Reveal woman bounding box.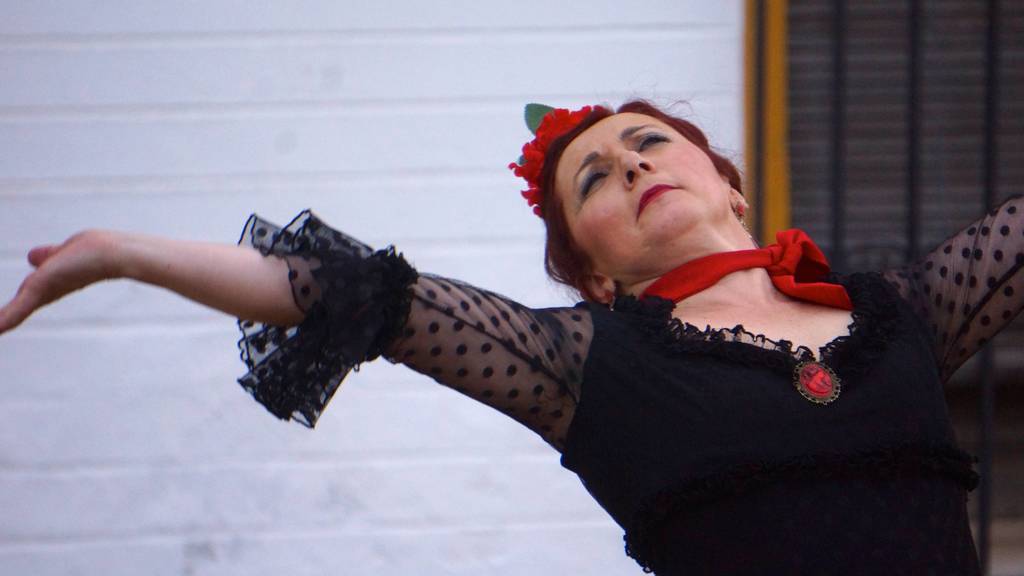
Revealed: 0 72 1023 575.
